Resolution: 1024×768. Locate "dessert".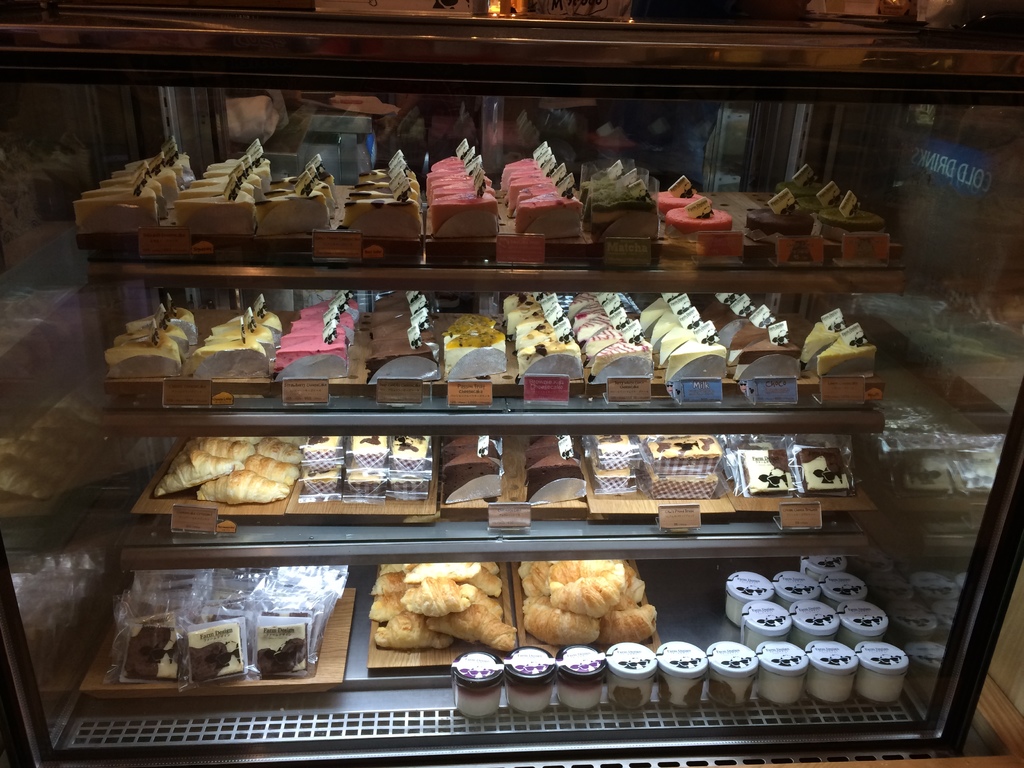
crop(119, 561, 315, 679).
